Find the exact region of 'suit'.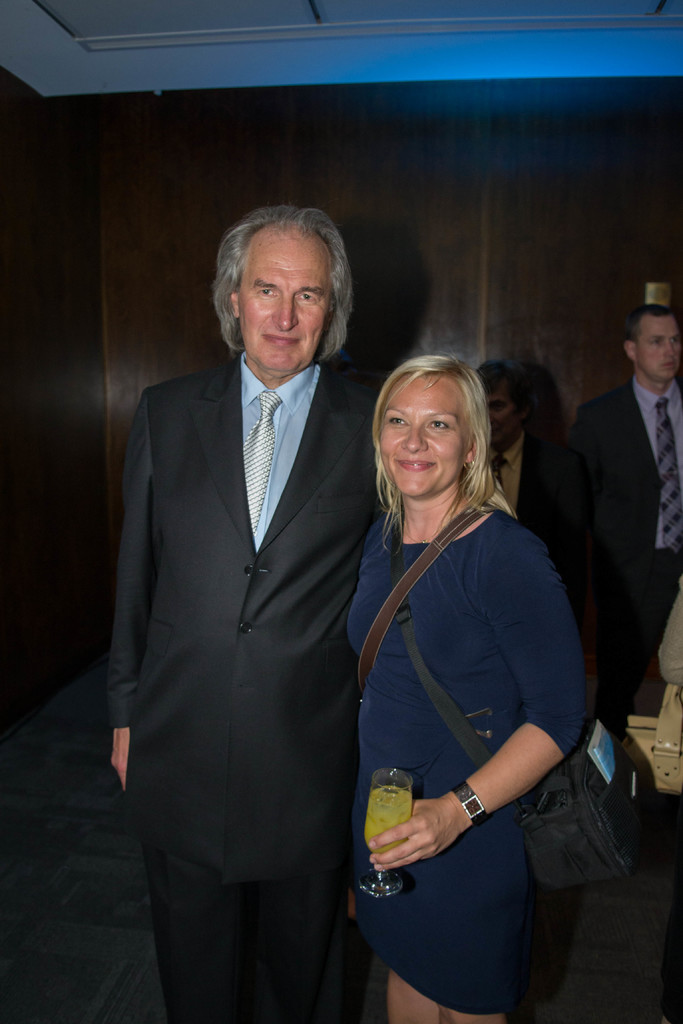
Exact region: box=[492, 433, 594, 627].
